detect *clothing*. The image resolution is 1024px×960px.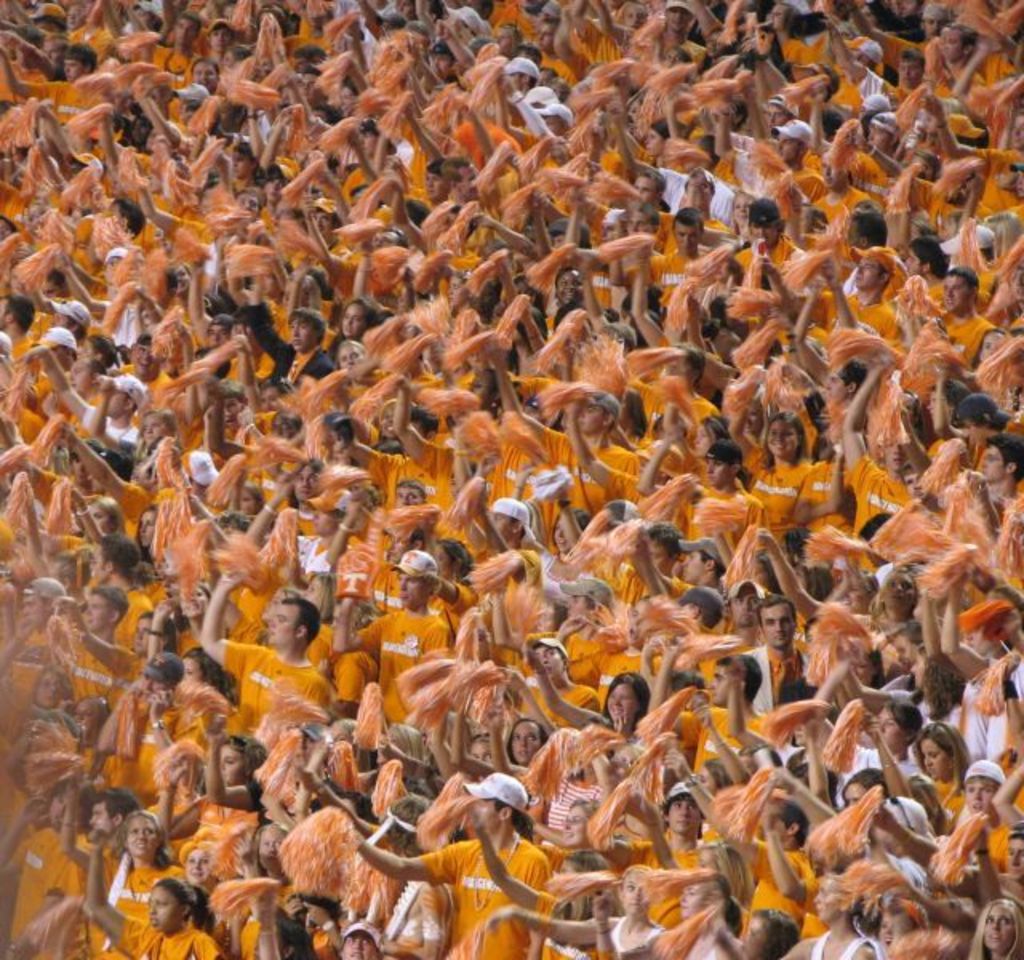
251 410 290 442.
